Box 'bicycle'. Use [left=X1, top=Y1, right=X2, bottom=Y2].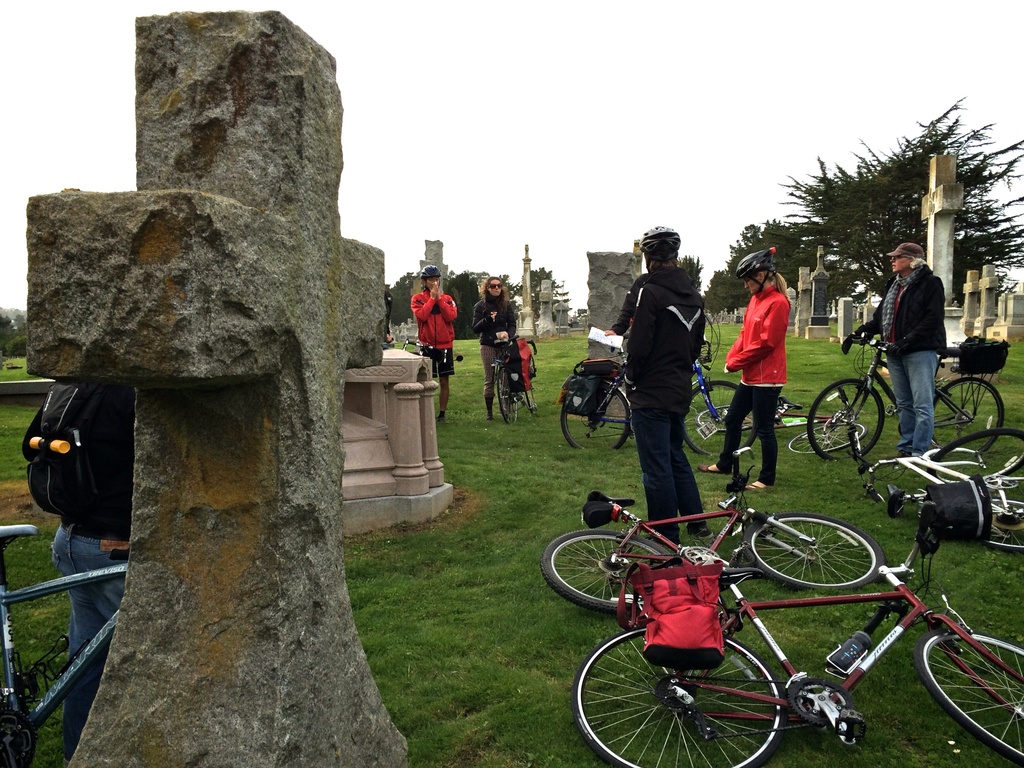
[left=0, top=524, right=130, bottom=767].
